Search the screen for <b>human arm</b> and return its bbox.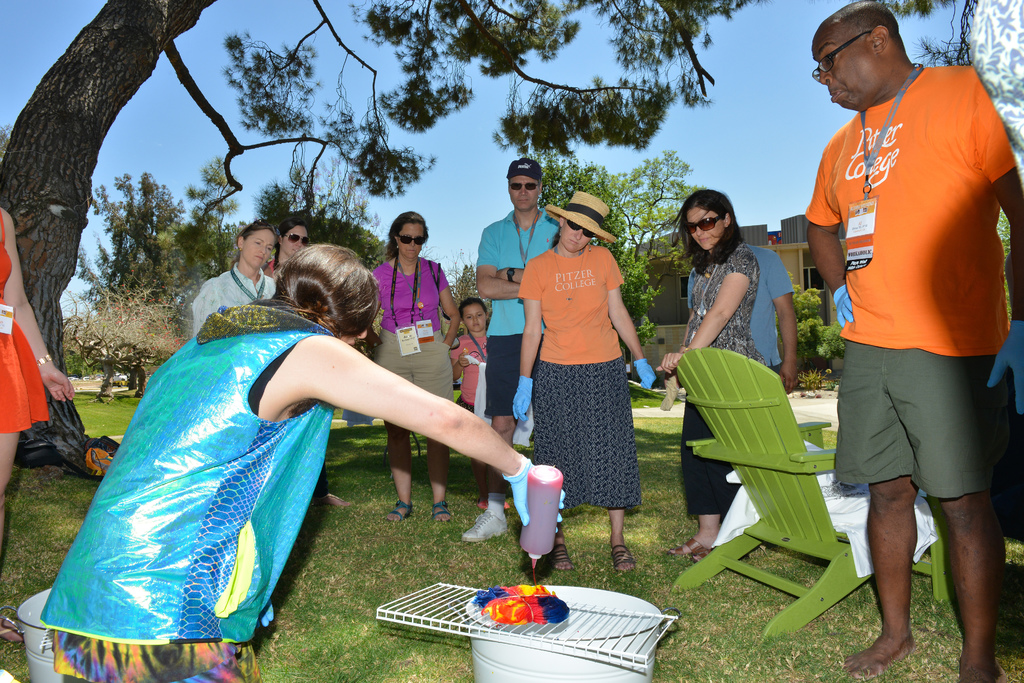
Found: 965:64:1023:414.
